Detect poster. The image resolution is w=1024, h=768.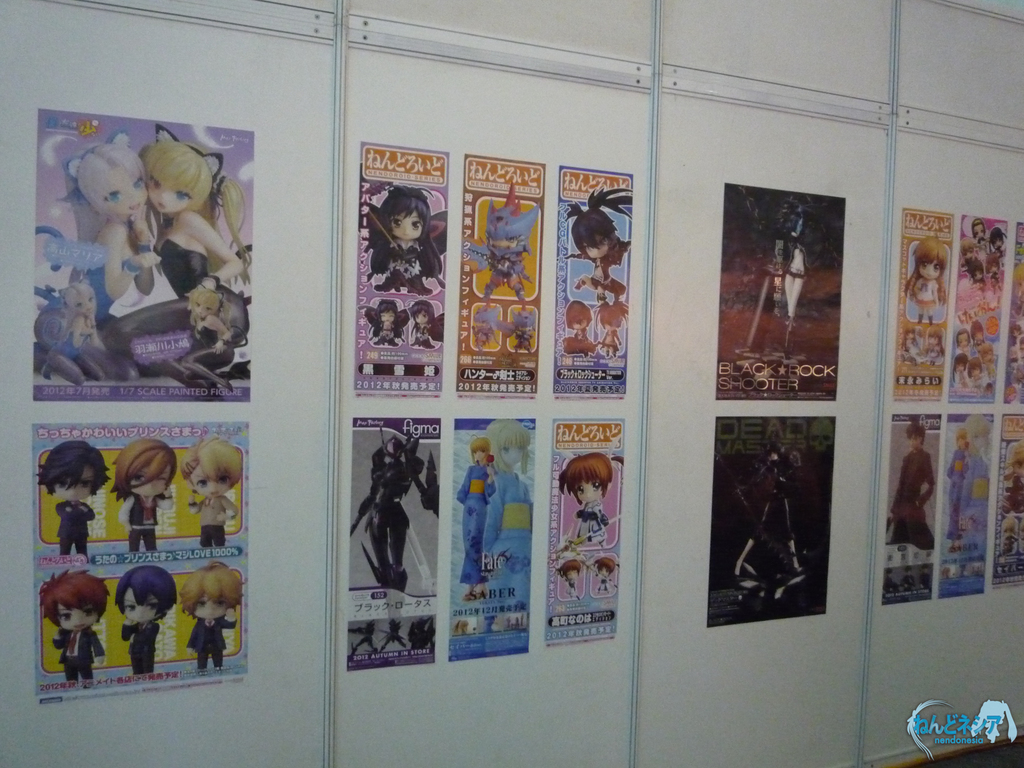
locate(891, 205, 954, 405).
